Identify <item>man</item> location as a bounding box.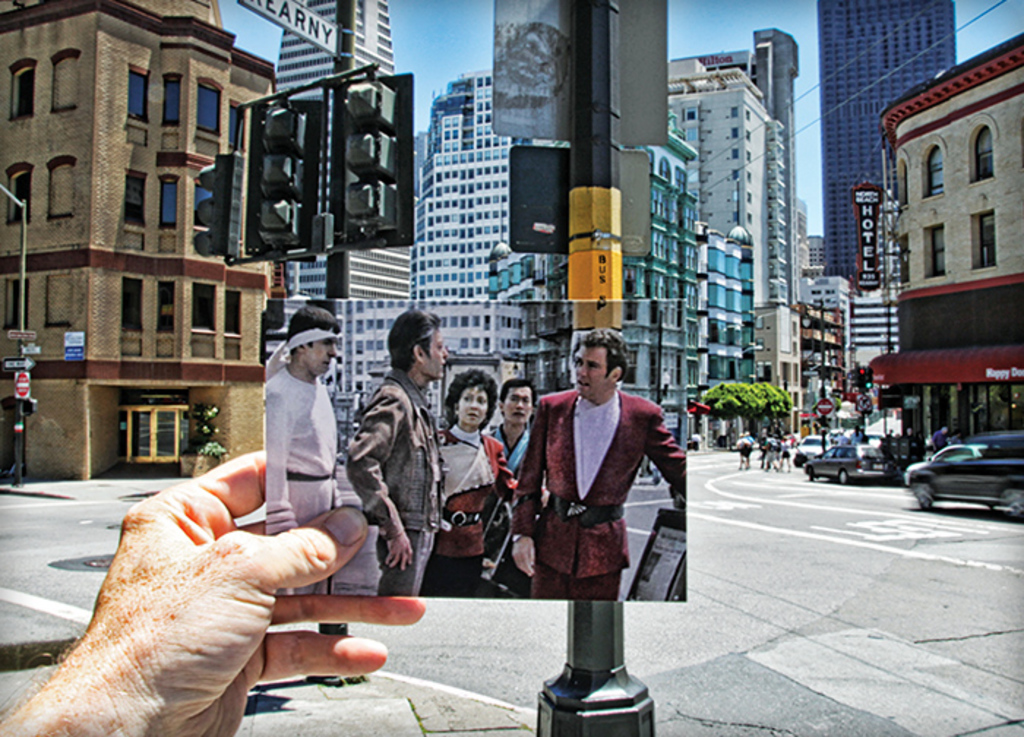
left=484, top=374, right=534, bottom=475.
